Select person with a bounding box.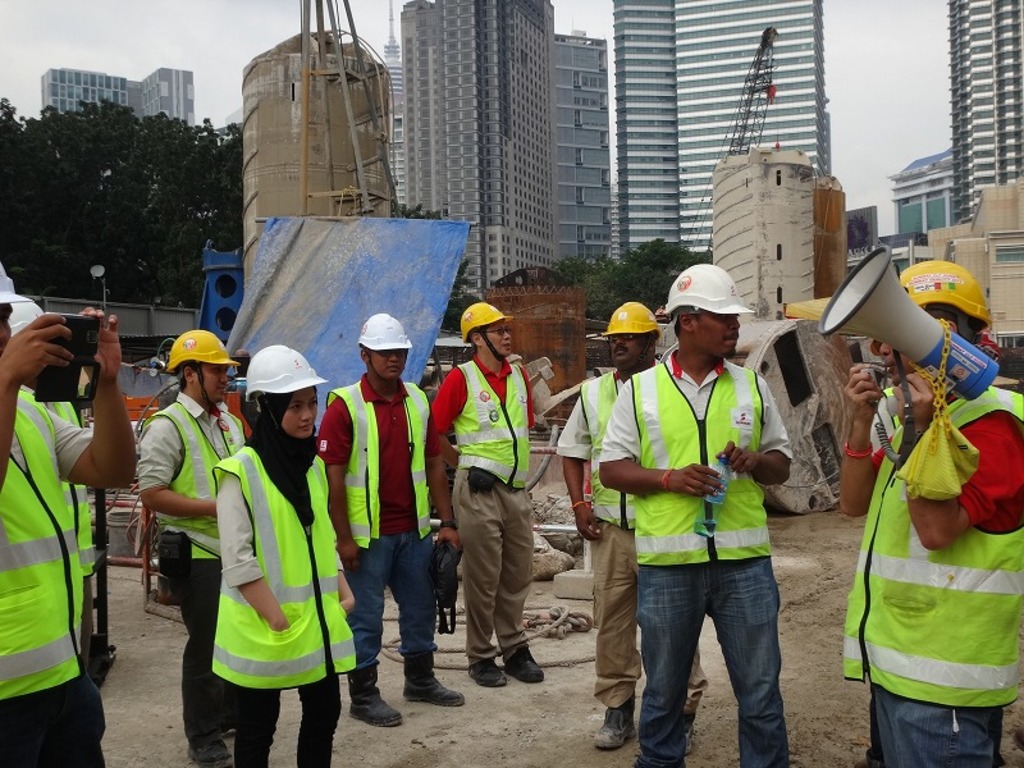
bbox=[833, 256, 1023, 767].
